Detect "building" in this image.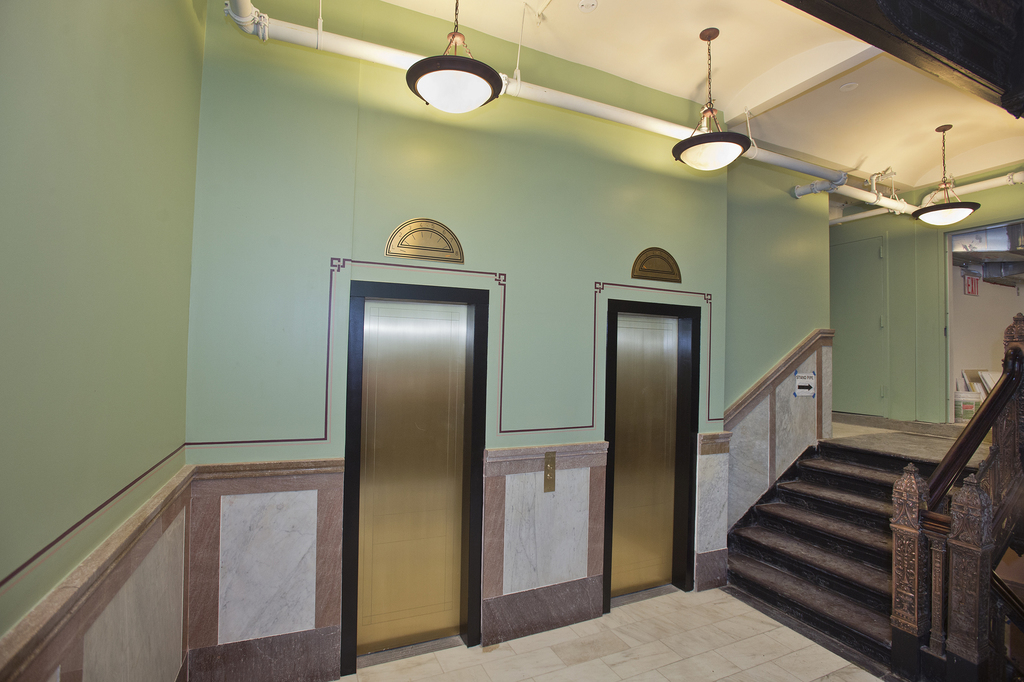
Detection: bbox(0, 0, 1021, 681).
